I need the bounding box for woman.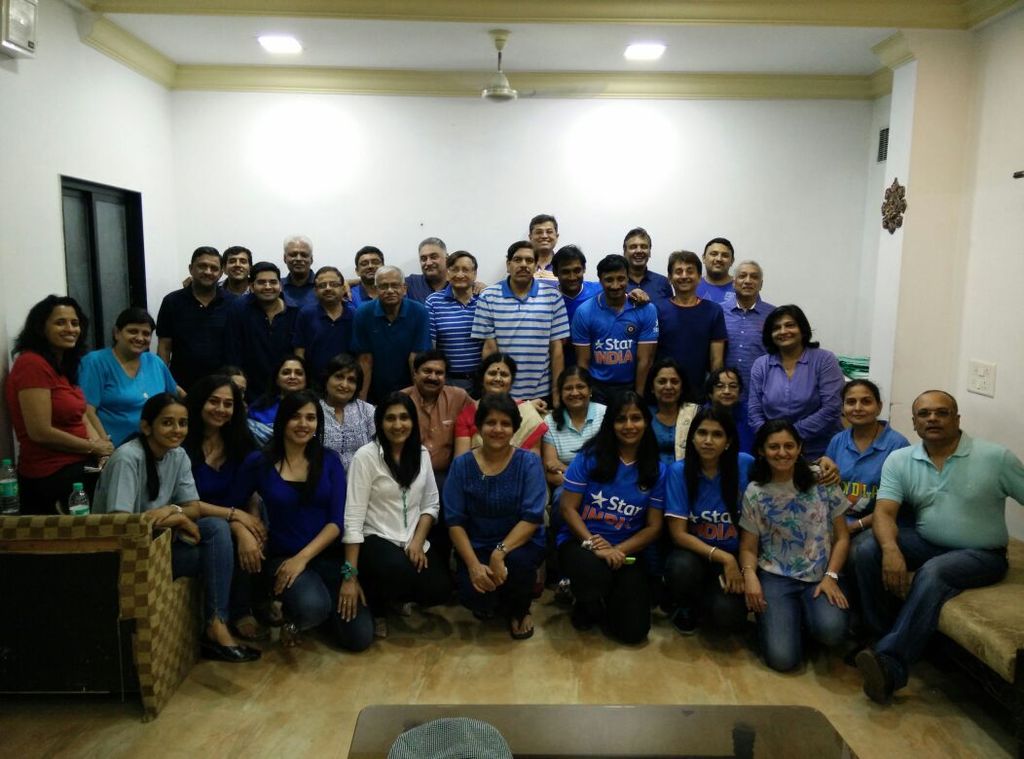
Here it is: [658,407,843,649].
